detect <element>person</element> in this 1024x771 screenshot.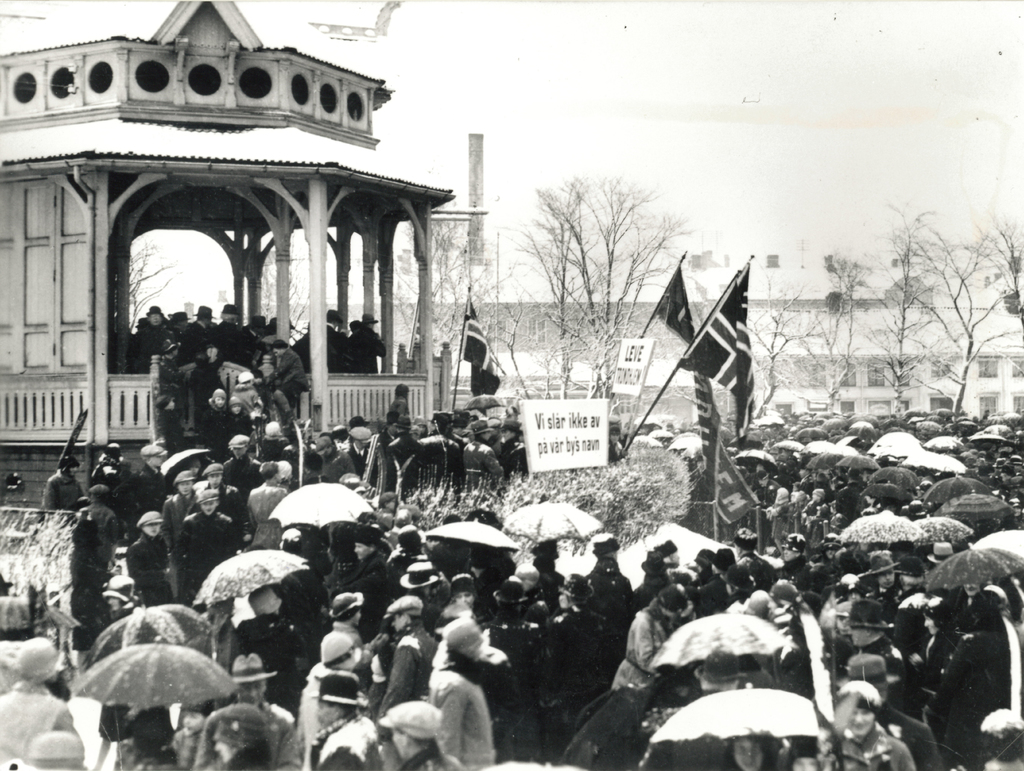
Detection: <bbox>698, 723, 767, 770</bbox>.
